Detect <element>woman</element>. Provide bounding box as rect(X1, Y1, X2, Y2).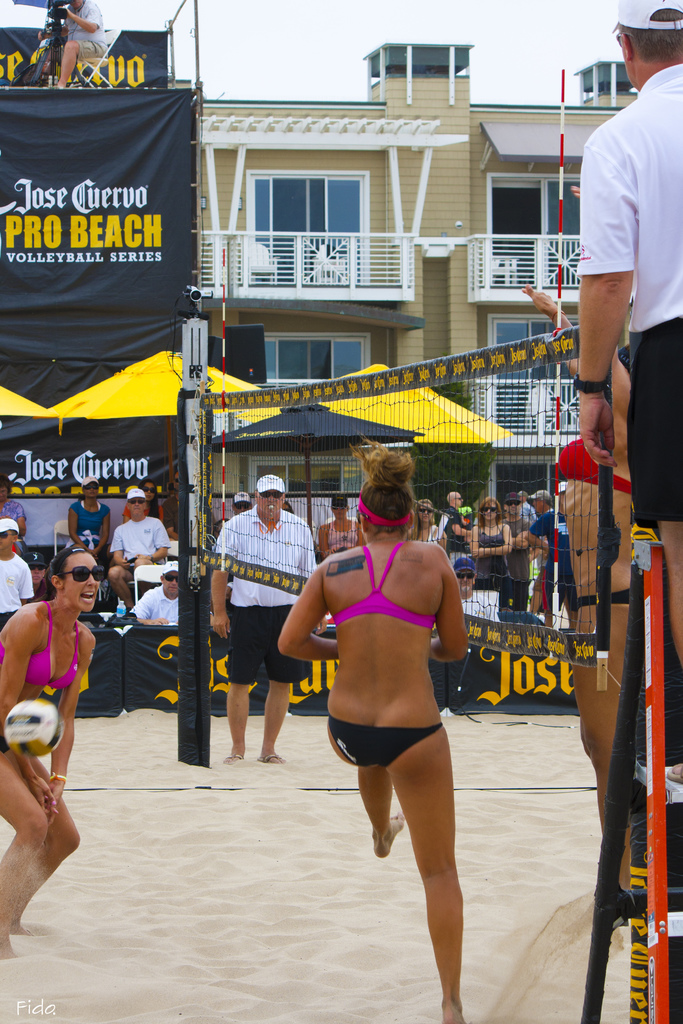
rect(473, 496, 506, 603).
